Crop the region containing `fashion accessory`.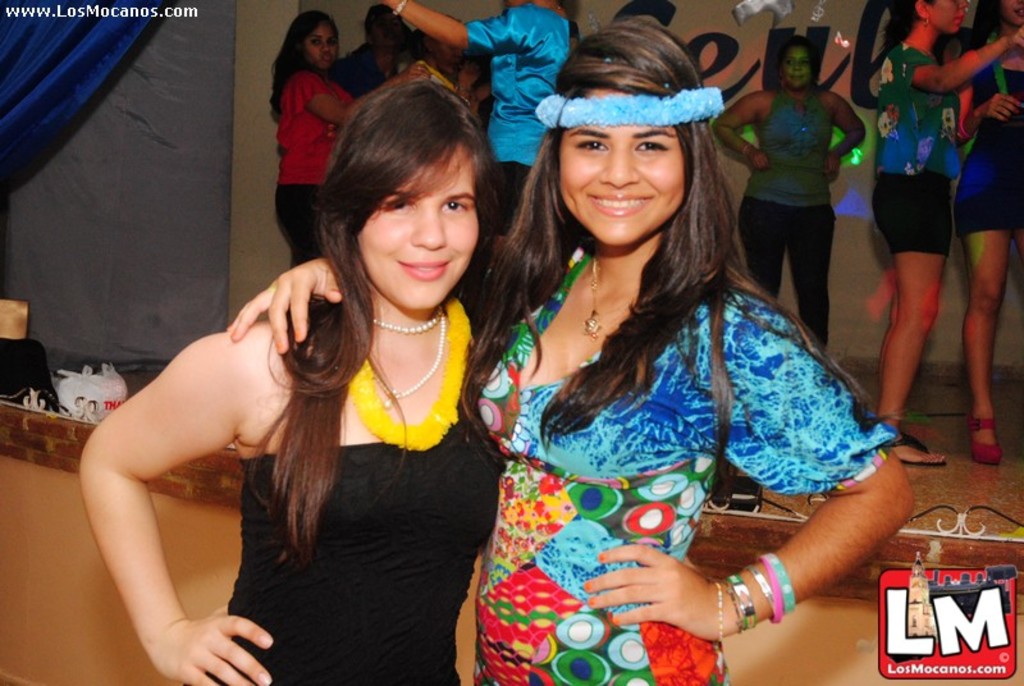
Crop region: [982,27,1023,109].
